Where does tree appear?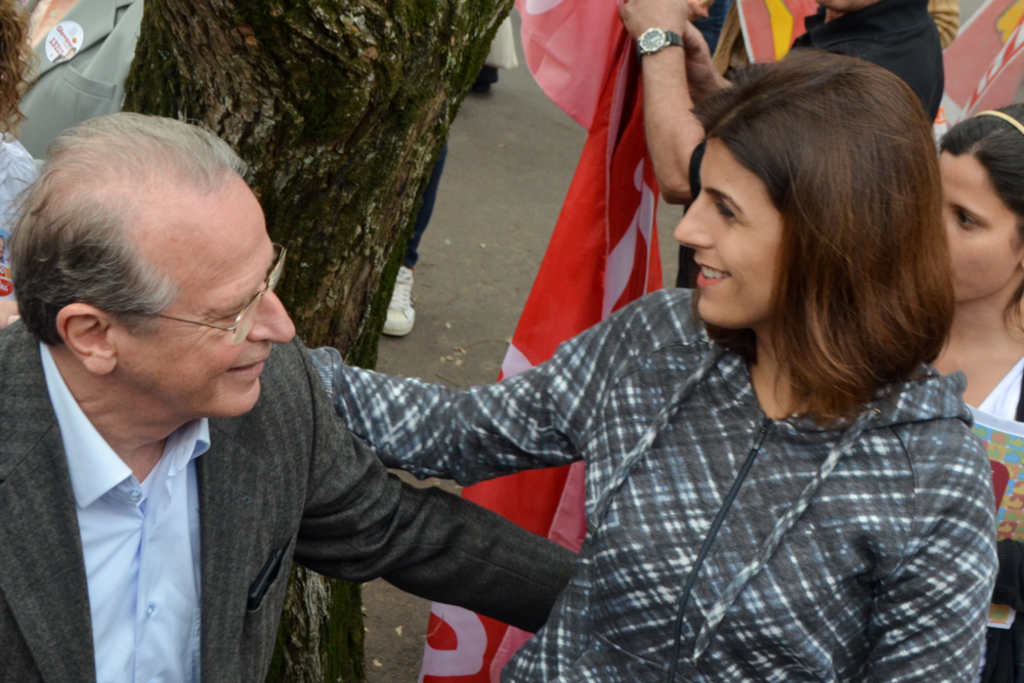
Appears at select_region(142, 0, 516, 682).
